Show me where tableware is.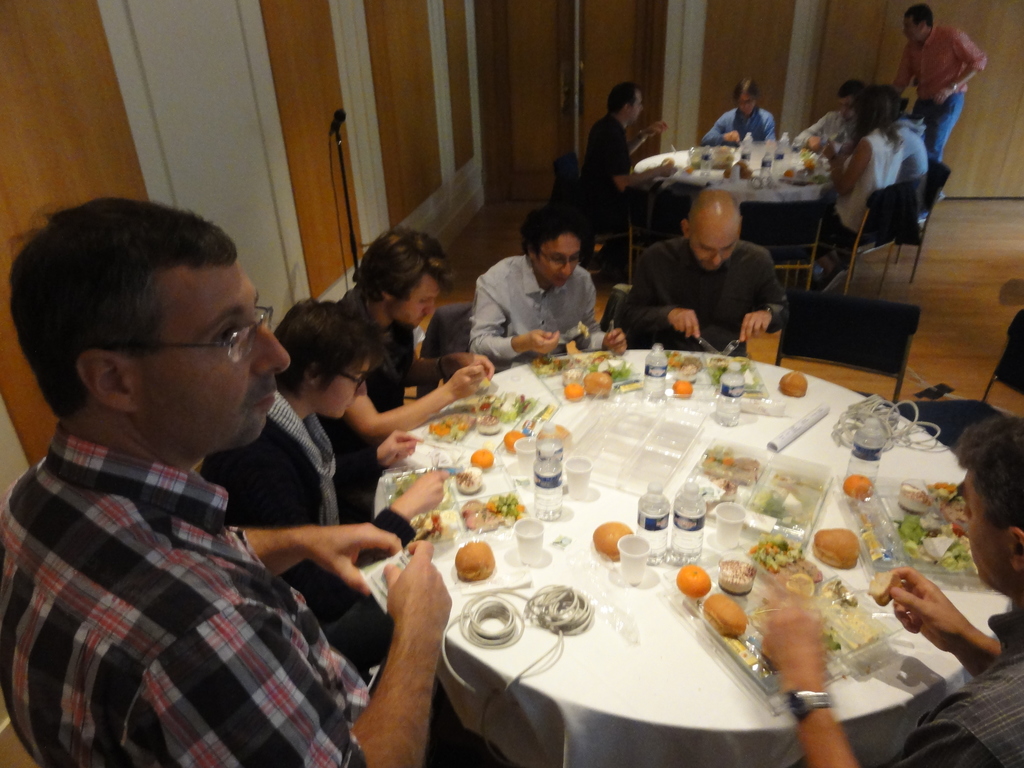
tableware is at BBox(833, 475, 991, 588).
